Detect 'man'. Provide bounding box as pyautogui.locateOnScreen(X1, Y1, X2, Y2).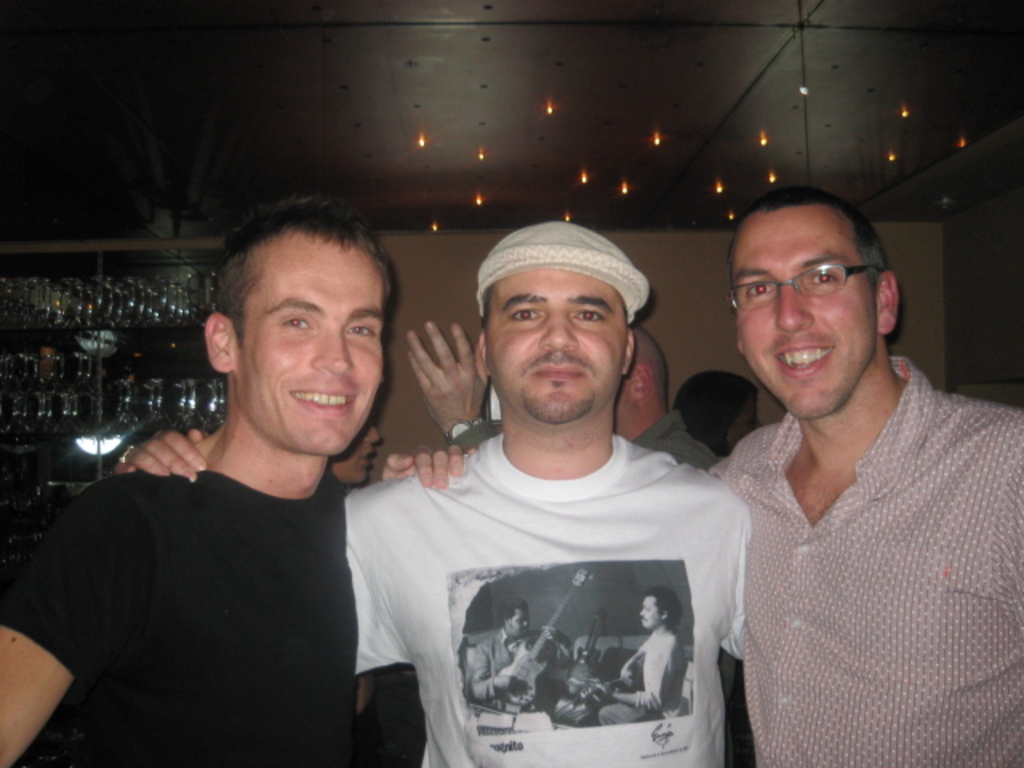
pyautogui.locateOnScreen(715, 190, 1022, 766).
